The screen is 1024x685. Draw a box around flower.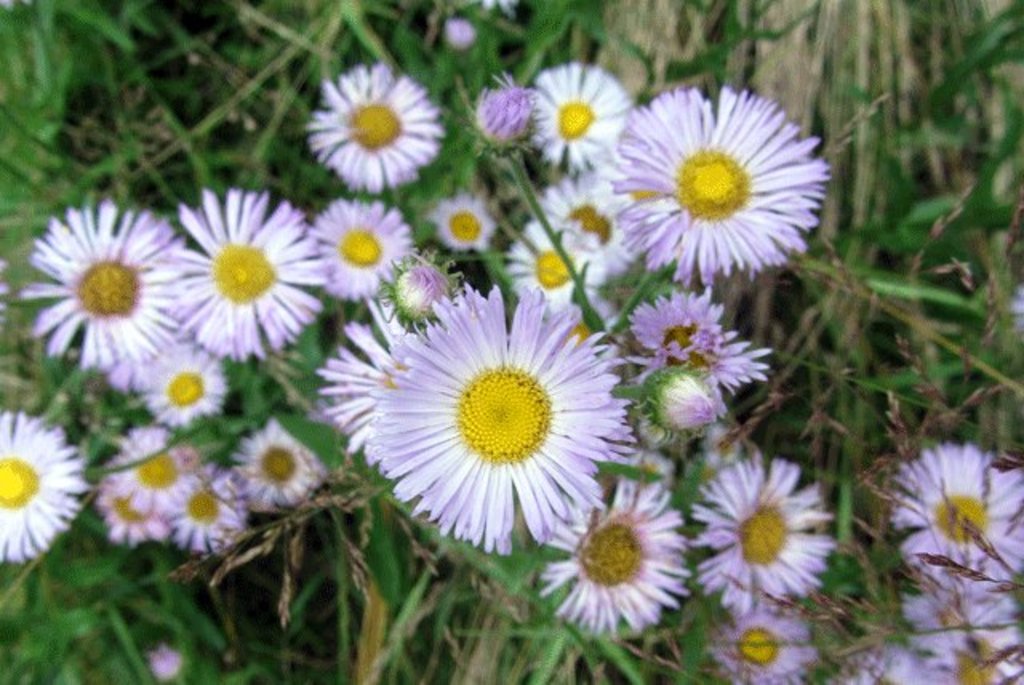
(310, 194, 411, 298).
